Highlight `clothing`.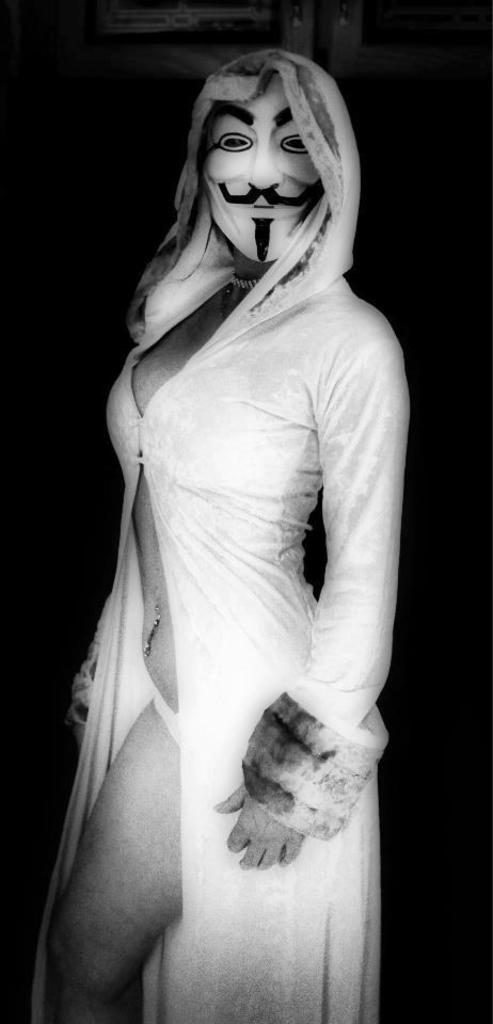
Highlighted region: (left=46, top=114, right=428, bottom=974).
